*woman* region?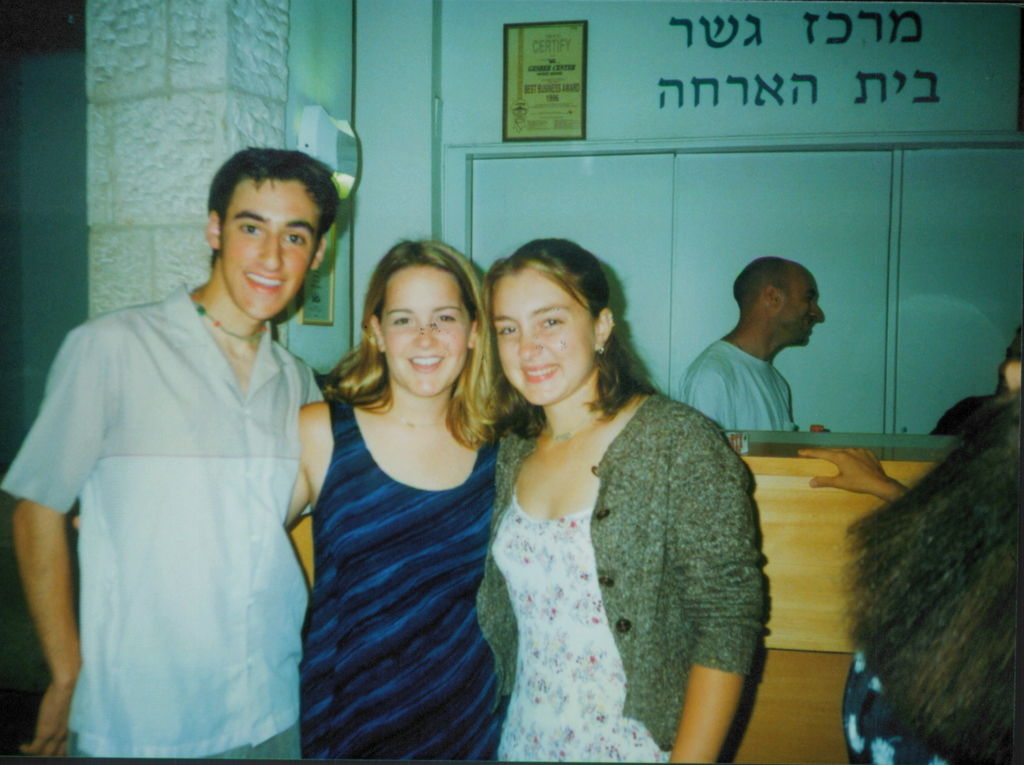
bbox=(277, 233, 547, 764)
